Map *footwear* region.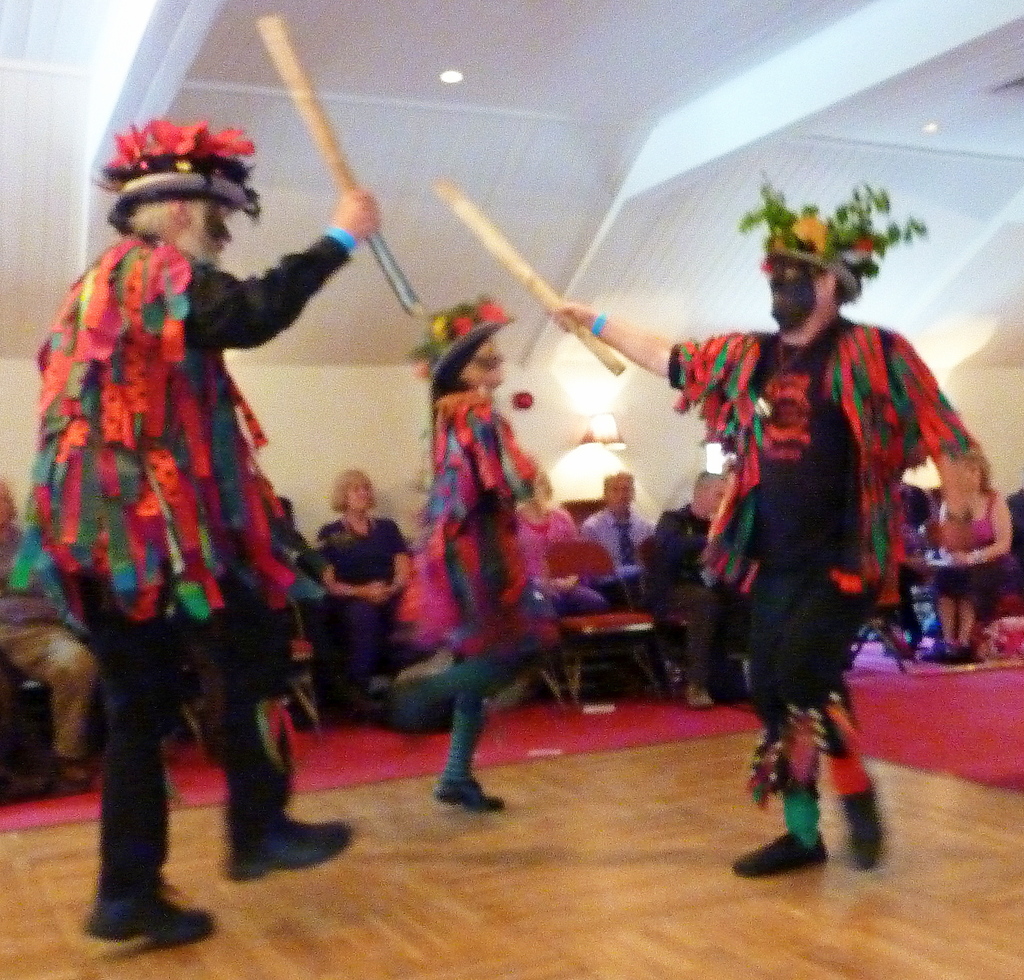
Mapped to [225, 819, 363, 882].
